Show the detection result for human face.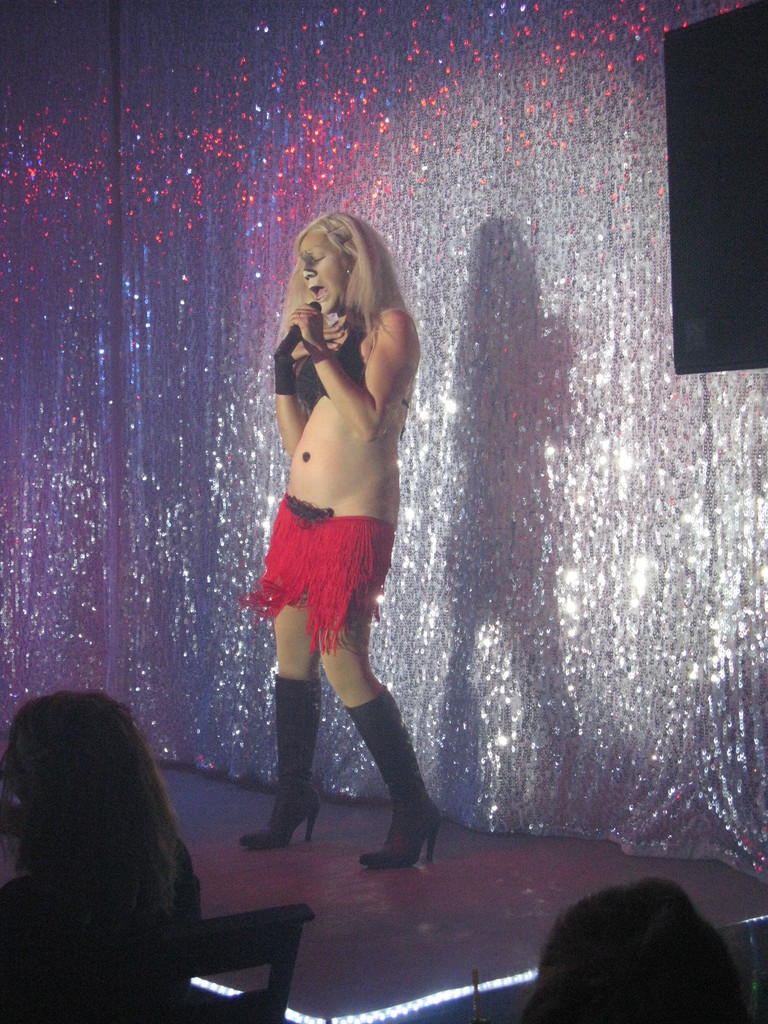
x1=298, y1=237, x2=357, y2=311.
